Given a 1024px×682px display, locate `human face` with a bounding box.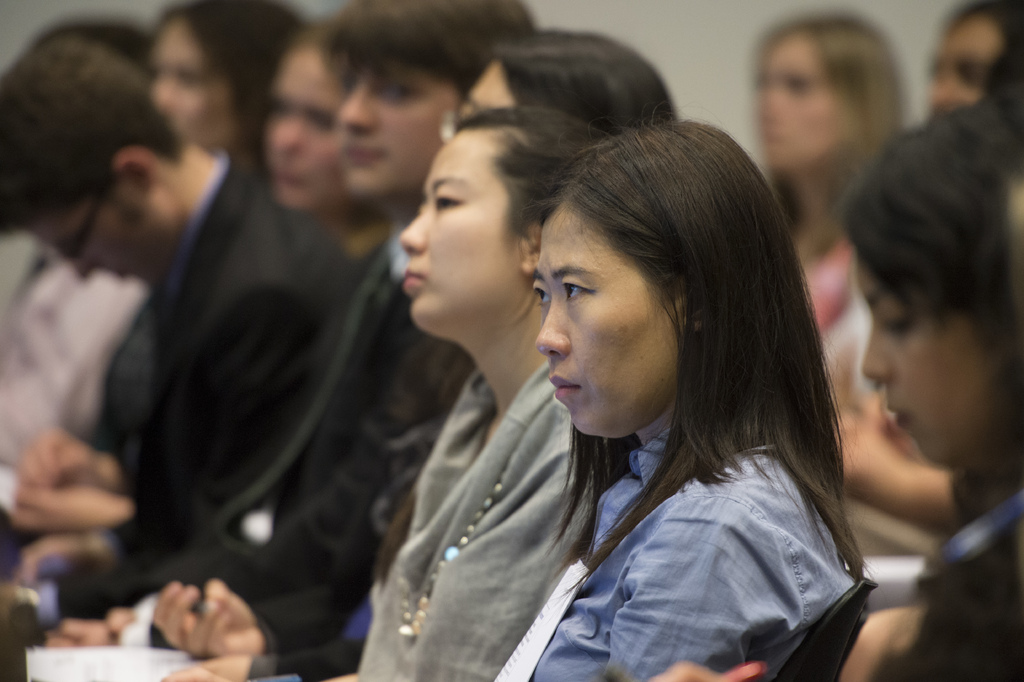
Located: [left=394, top=131, right=519, bottom=335].
